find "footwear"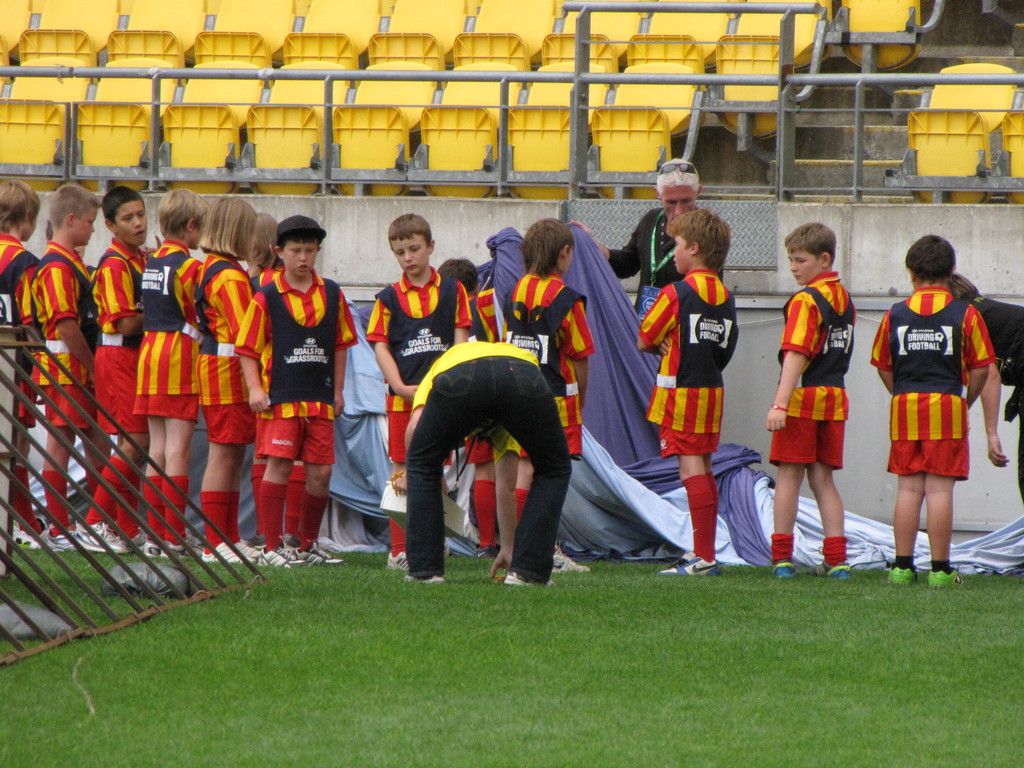
{"left": 273, "top": 541, "right": 318, "bottom": 572}
